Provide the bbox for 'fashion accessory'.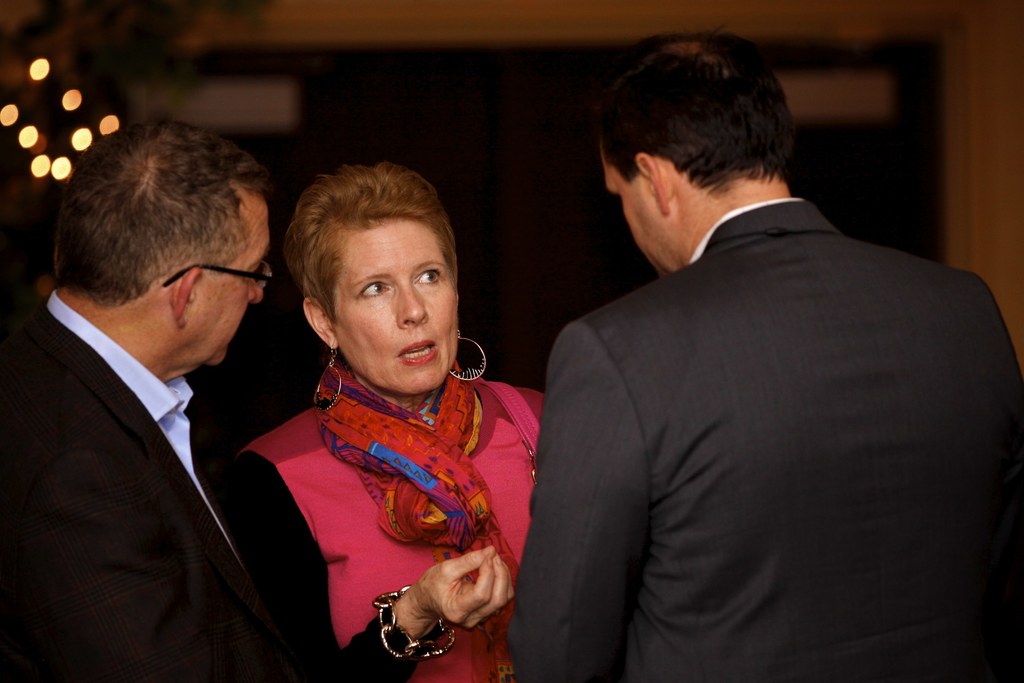
box=[488, 385, 540, 483].
